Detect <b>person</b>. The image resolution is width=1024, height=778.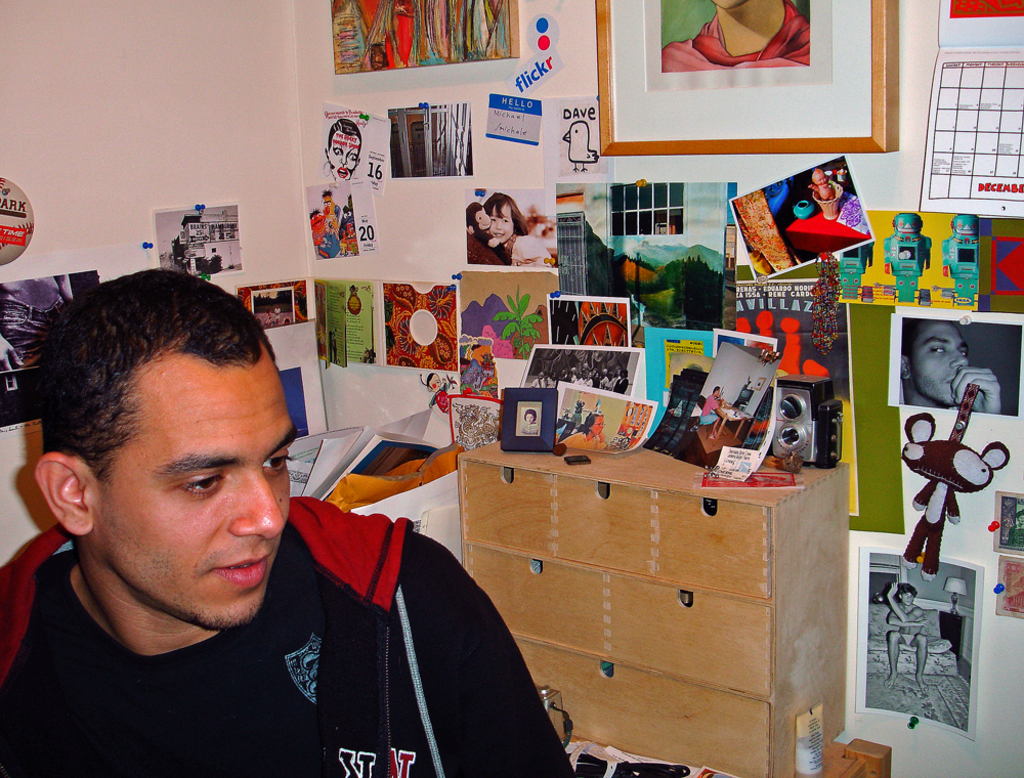
(45, 229, 545, 760).
